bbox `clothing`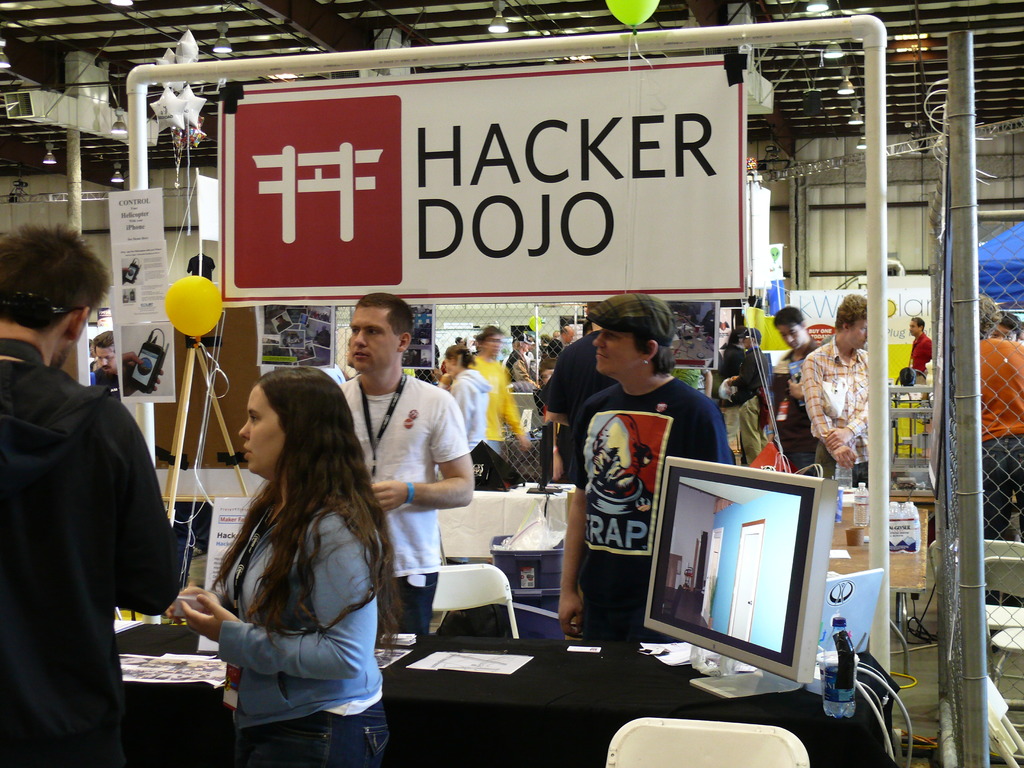
[92,366,123,397]
